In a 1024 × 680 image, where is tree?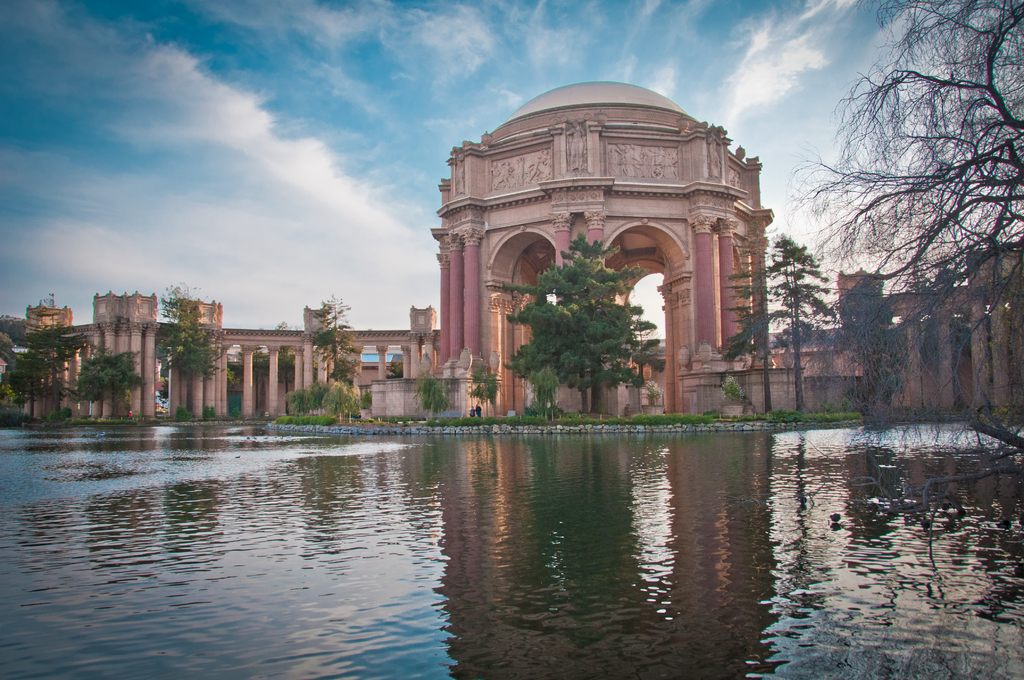
[804, 3, 1004, 425].
